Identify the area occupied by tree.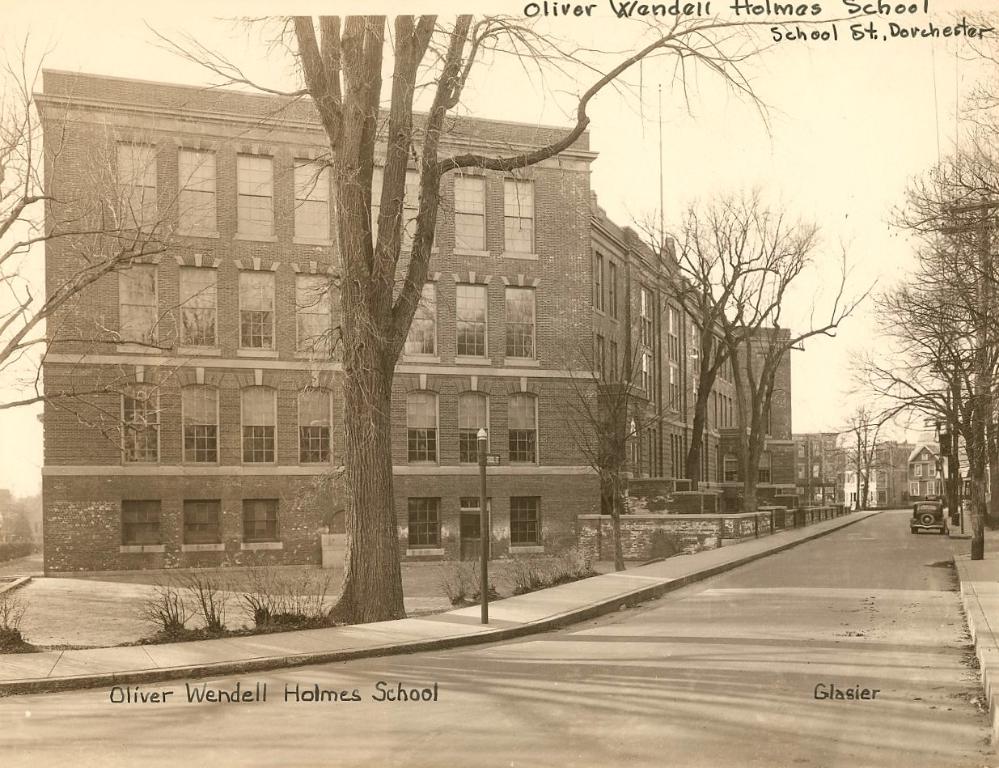
Area: <box>120,11,886,613</box>.
